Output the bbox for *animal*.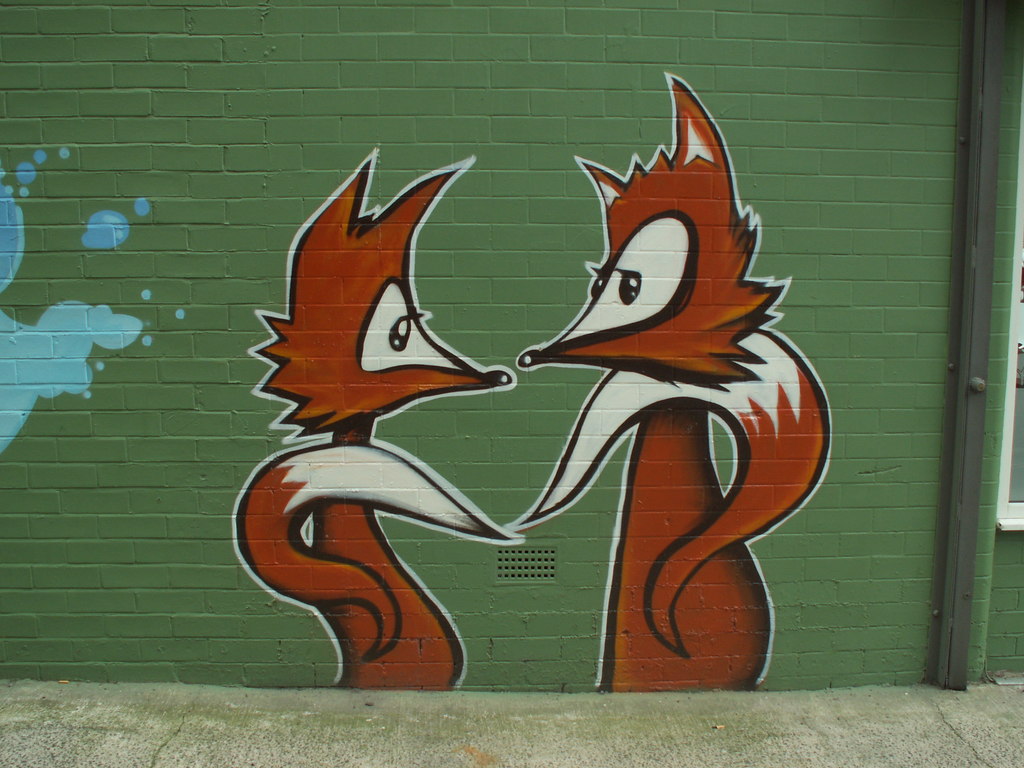
box(503, 68, 832, 694).
